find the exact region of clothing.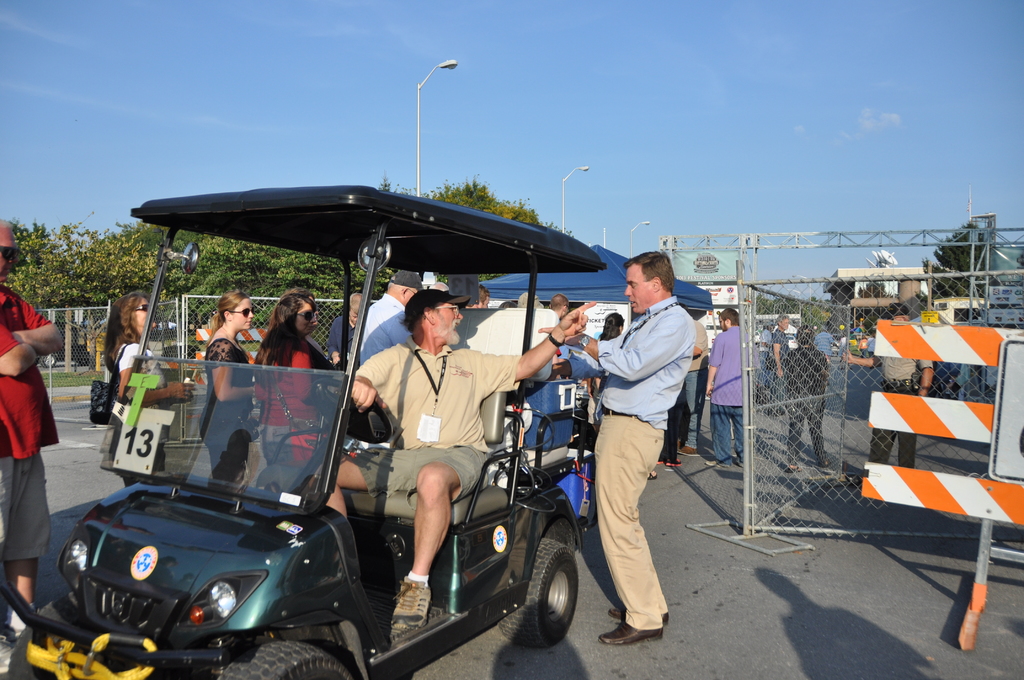
Exact region: l=844, t=328, r=874, b=410.
